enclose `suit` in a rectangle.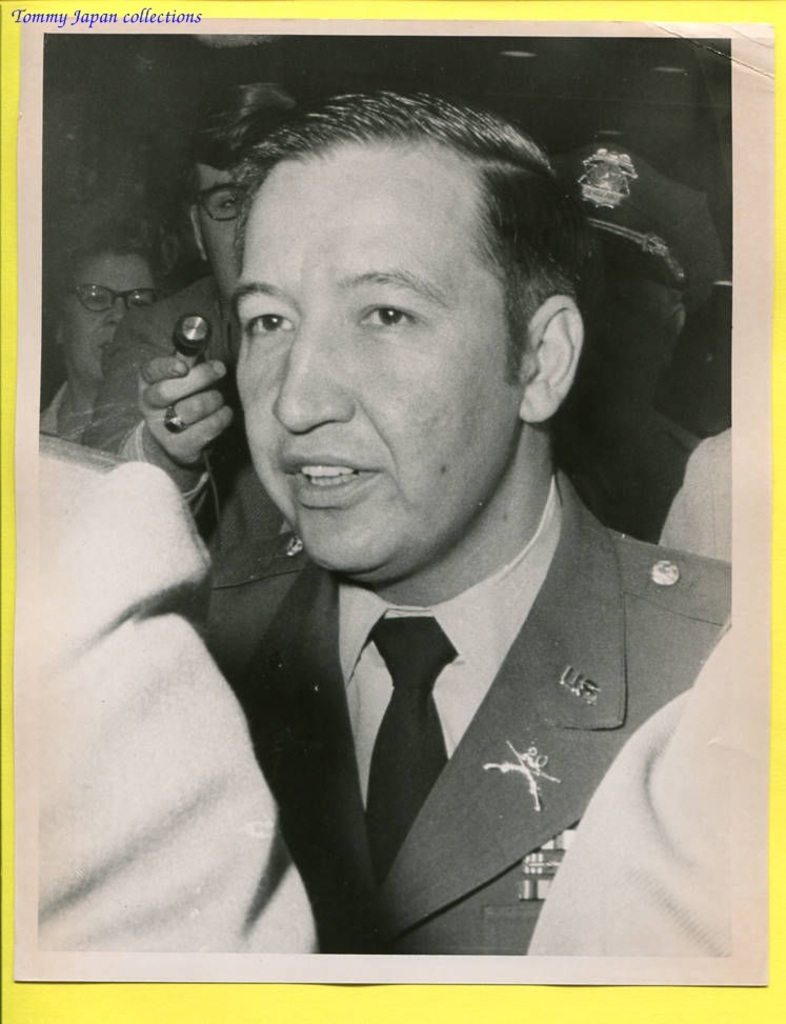
l=38, t=438, r=325, b=958.
